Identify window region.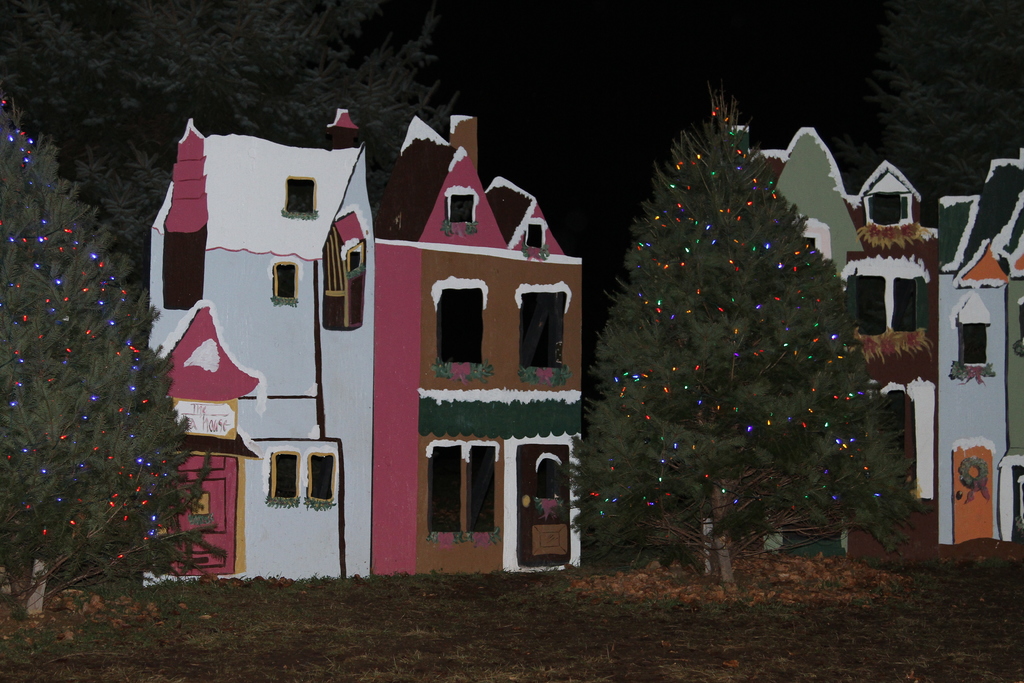
Region: detection(534, 447, 568, 508).
